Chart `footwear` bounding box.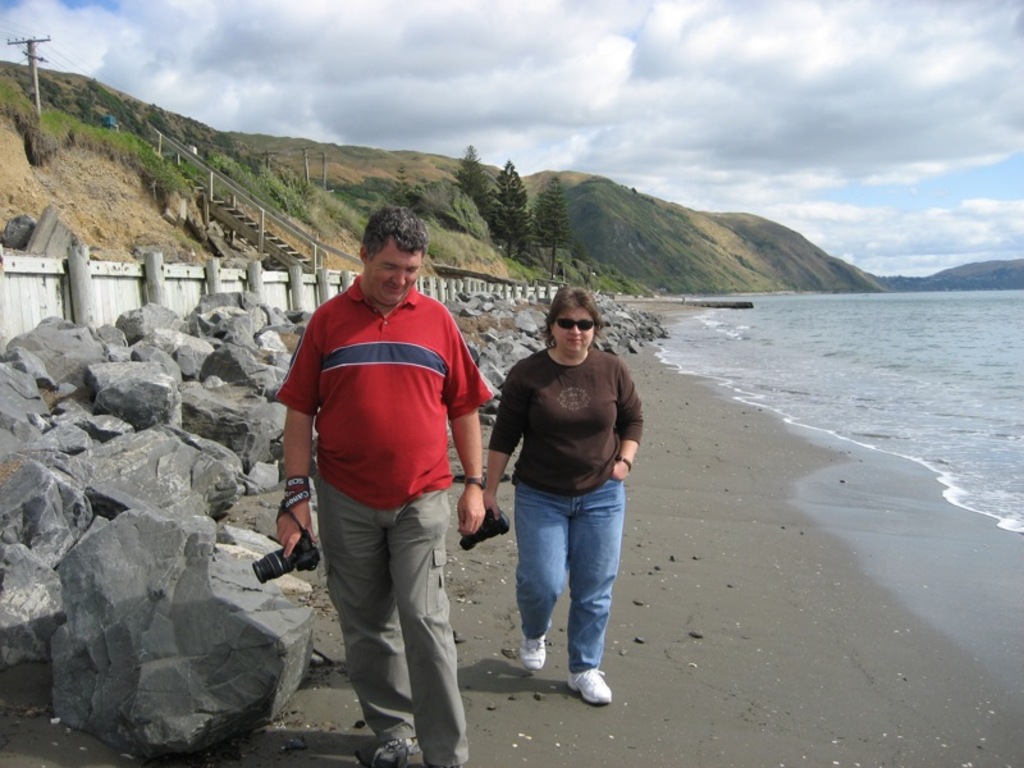
Charted: BBox(371, 735, 420, 767).
